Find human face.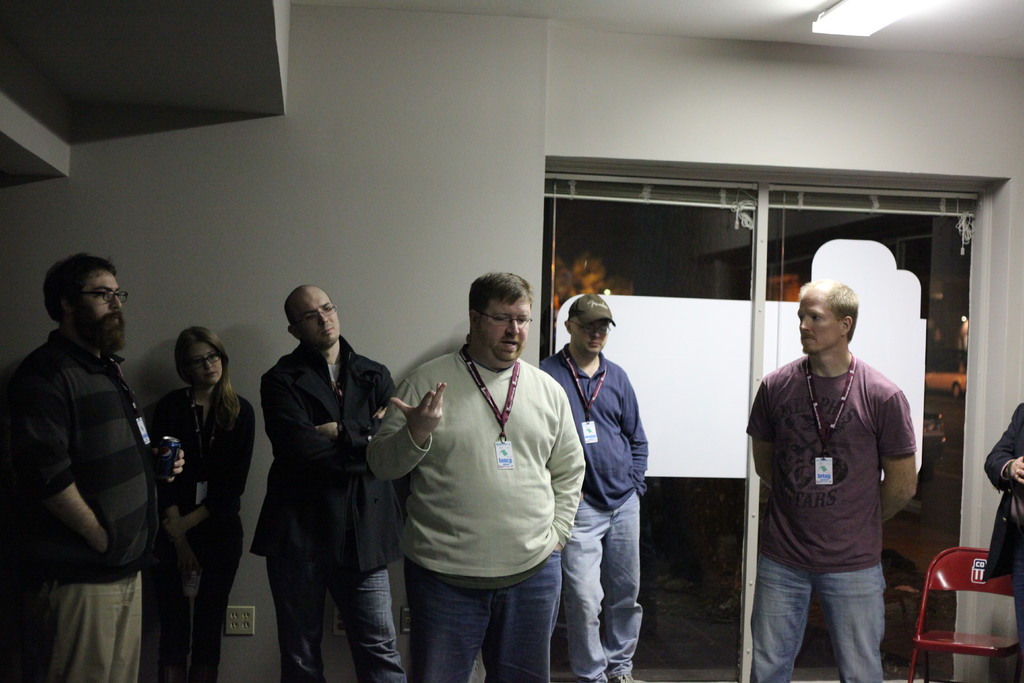
{"left": 482, "top": 299, "right": 529, "bottom": 362}.
